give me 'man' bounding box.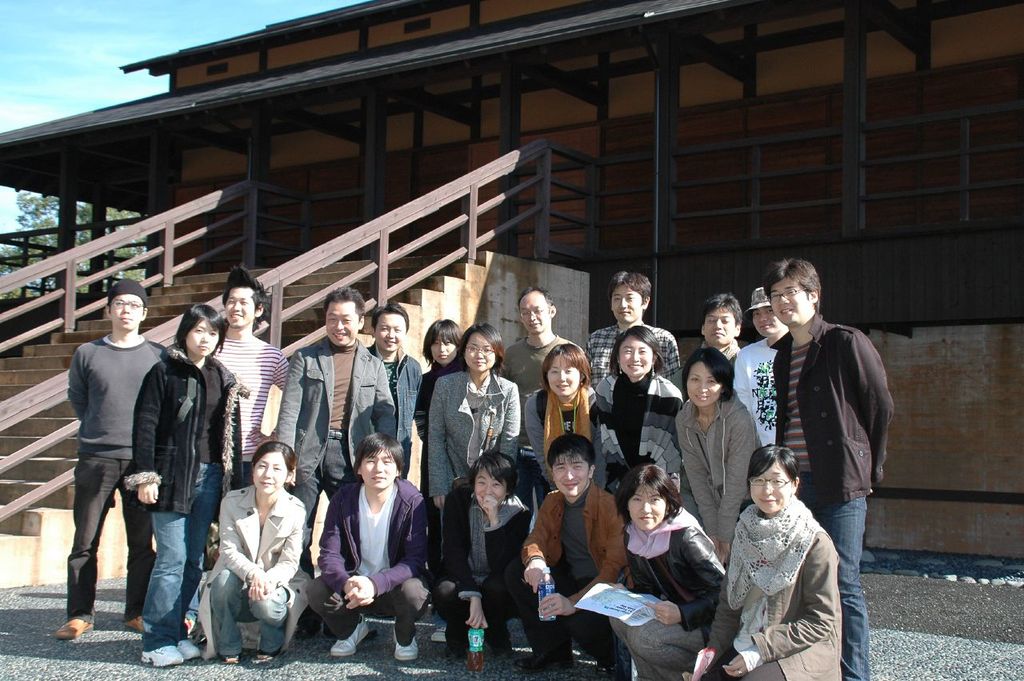
l=593, t=266, r=683, b=401.
